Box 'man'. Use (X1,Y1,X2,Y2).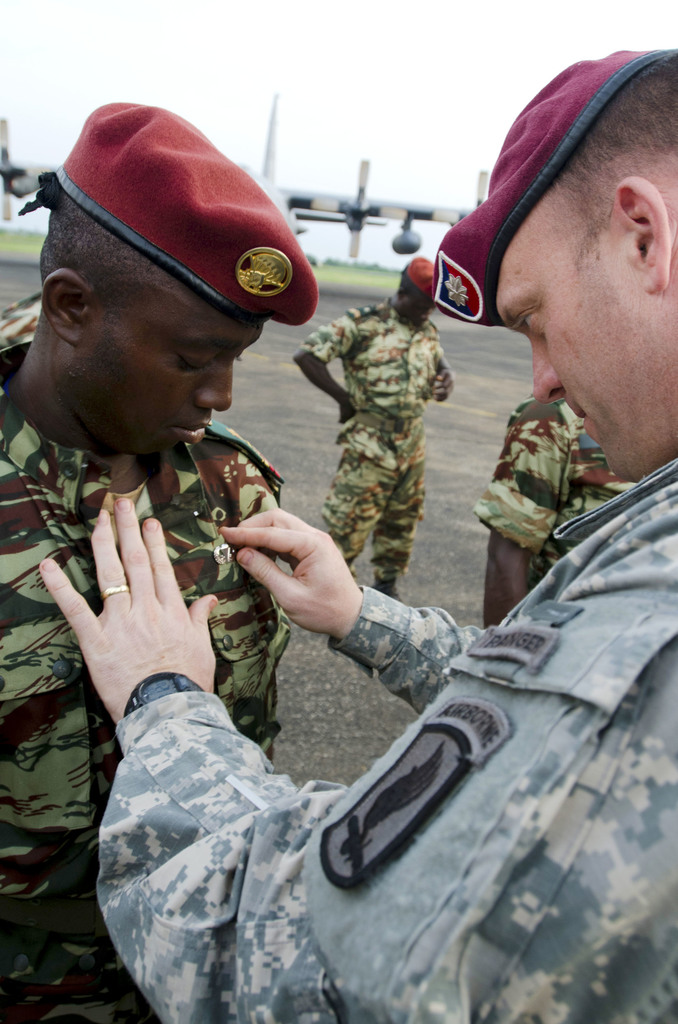
(476,393,642,634).
